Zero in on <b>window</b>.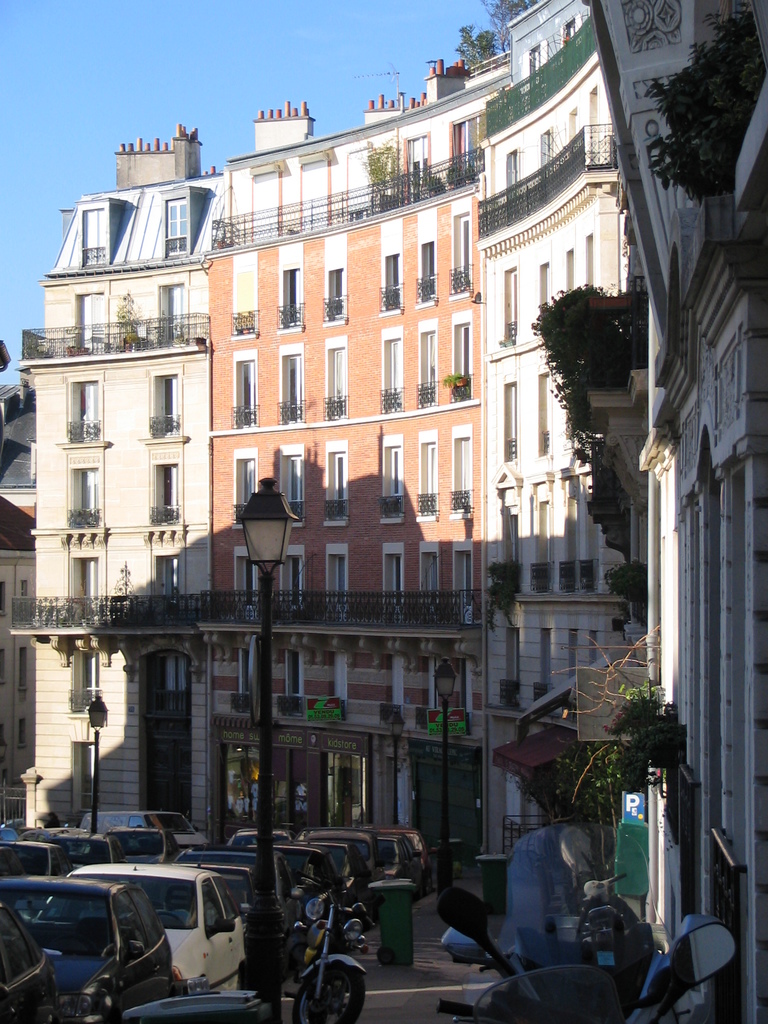
Zeroed in: 422, 243, 434, 304.
